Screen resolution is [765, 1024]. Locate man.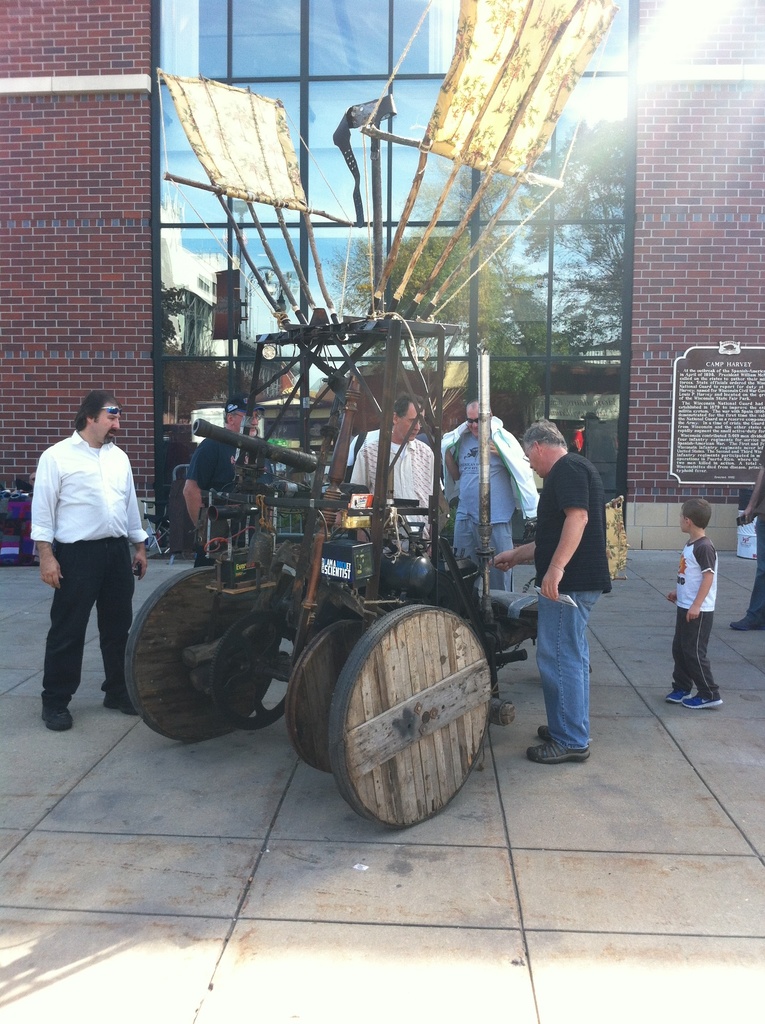
(left=25, top=387, right=154, bottom=742).
